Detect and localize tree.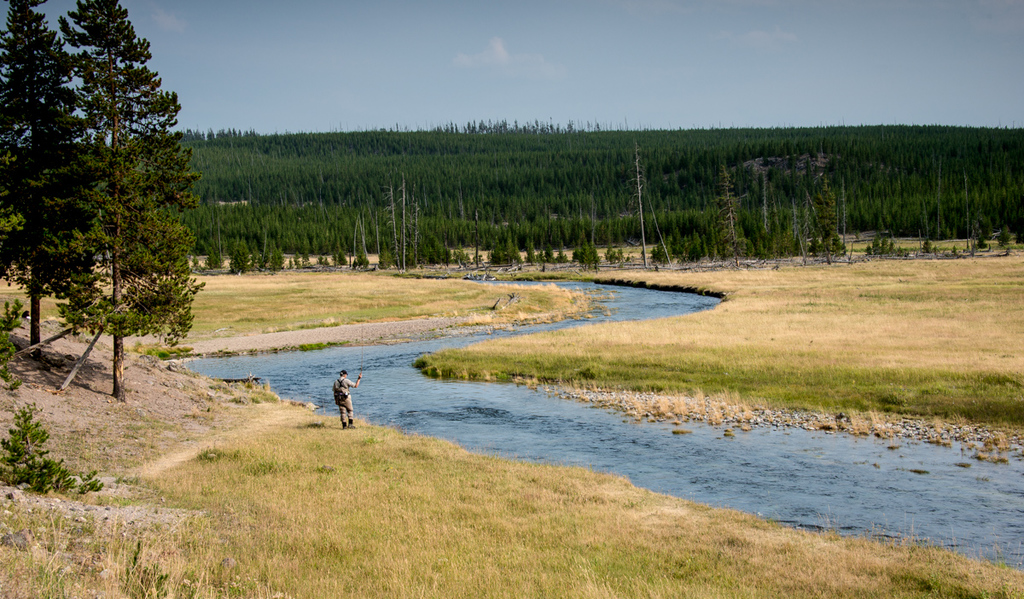
Localized at crop(601, 203, 627, 270).
